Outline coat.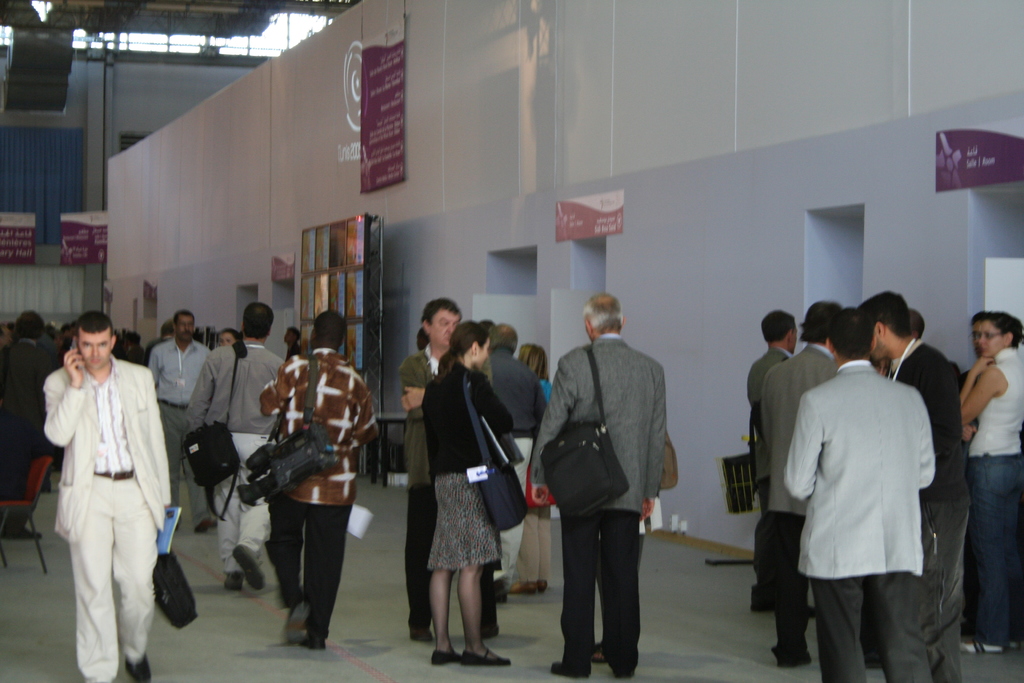
Outline: [524,330,670,523].
